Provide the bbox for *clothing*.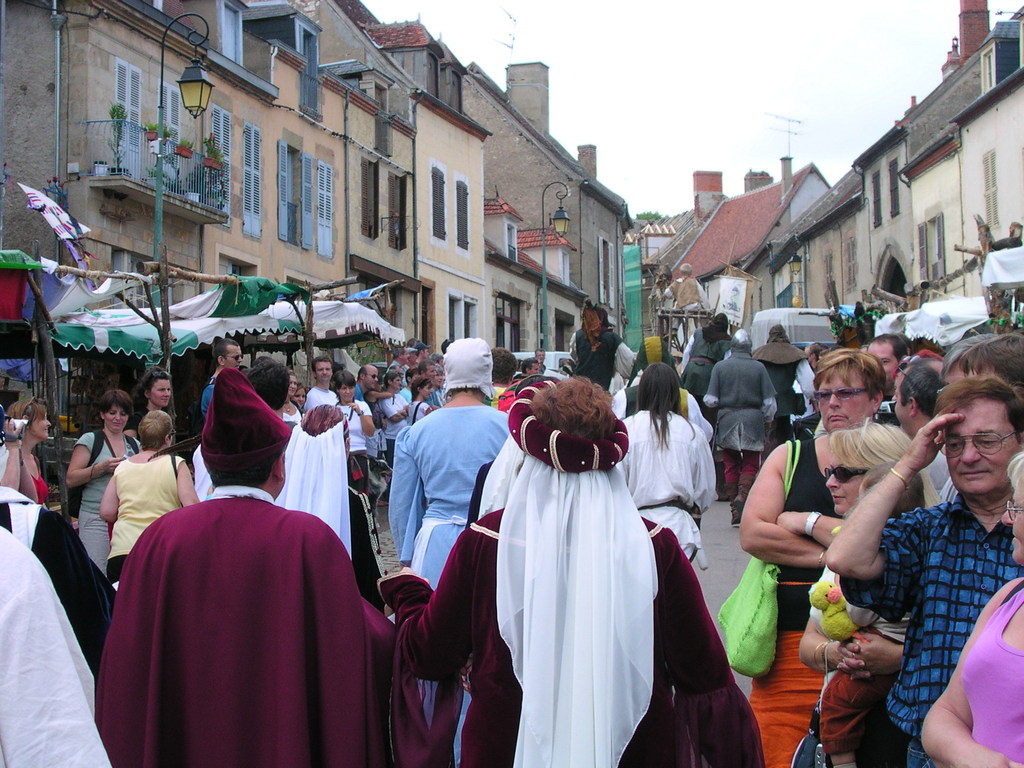
608/406/721/572.
